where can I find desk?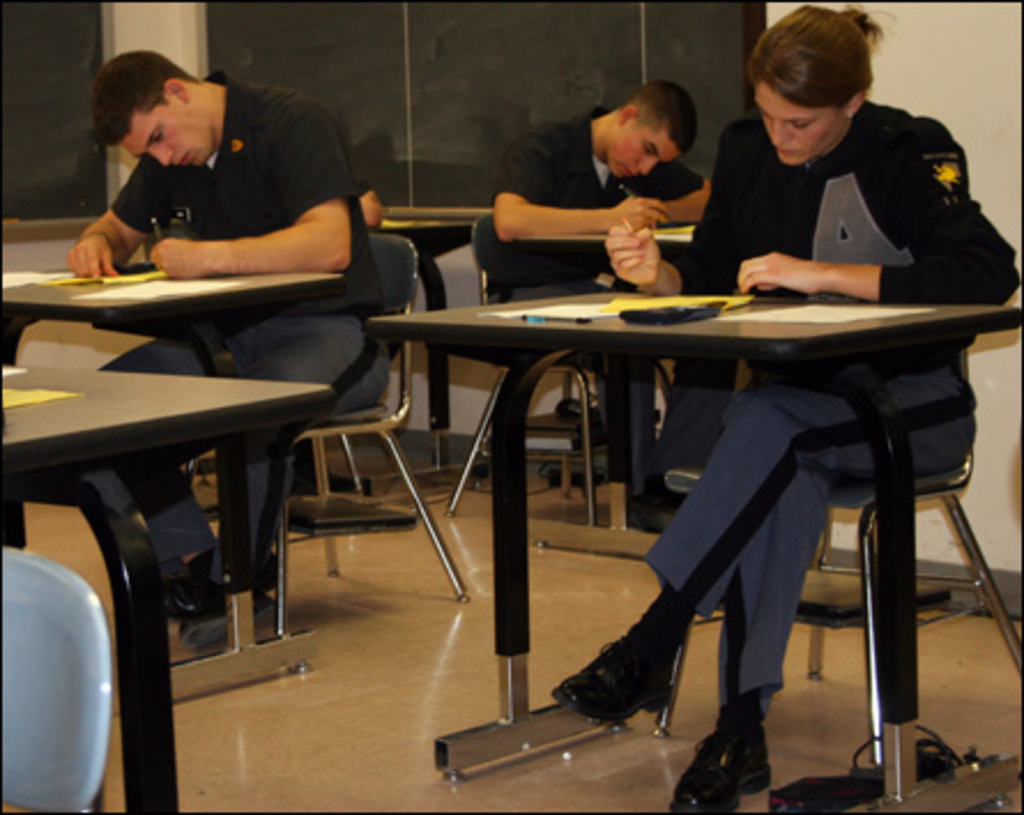
You can find it at {"x1": 387, "y1": 244, "x2": 957, "y2": 744}.
